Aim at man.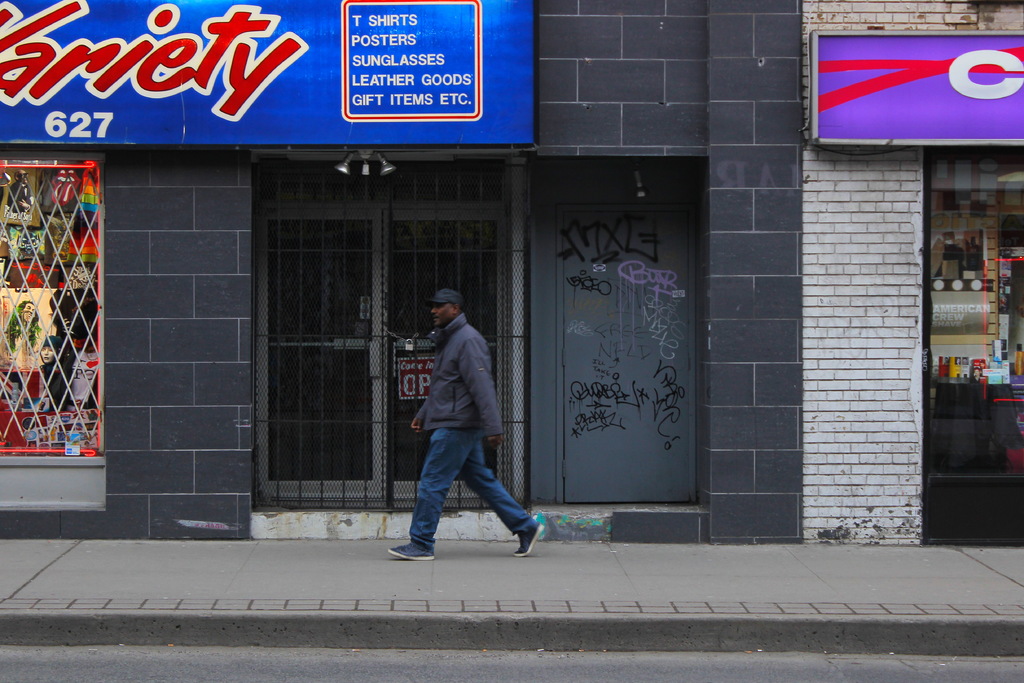
Aimed at box=[9, 170, 34, 215].
